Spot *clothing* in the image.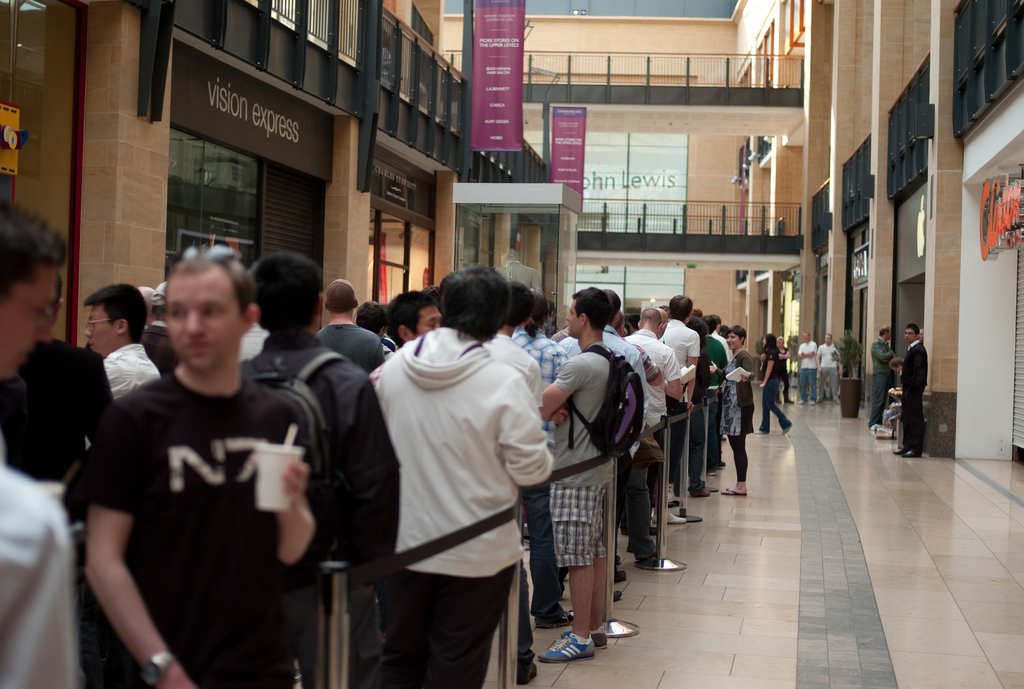
*clothing* found at crop(368, 327, 543, 688).
